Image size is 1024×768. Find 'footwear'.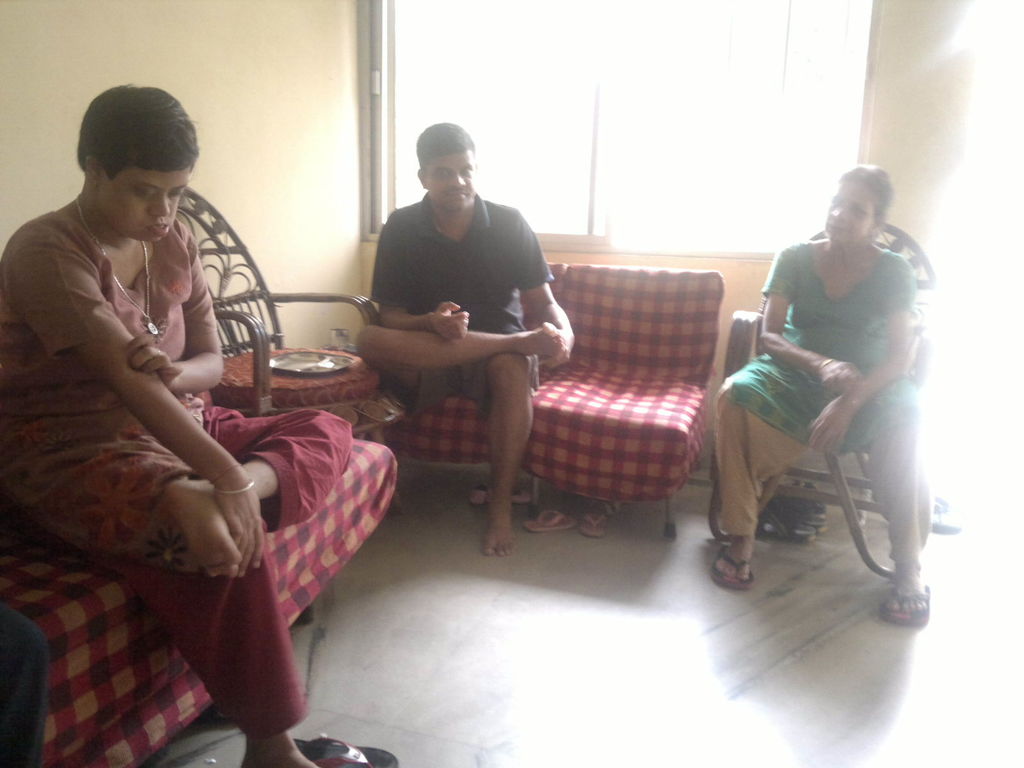
Rect(289, 732, 401, 767).
